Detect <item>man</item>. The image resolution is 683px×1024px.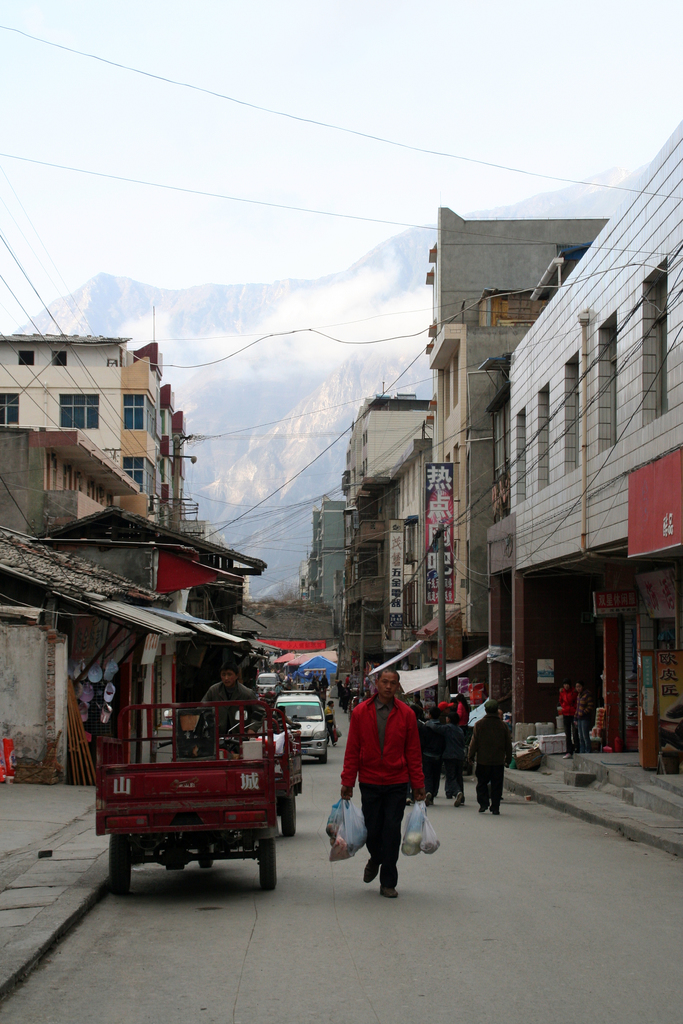
549:681:575:756.
